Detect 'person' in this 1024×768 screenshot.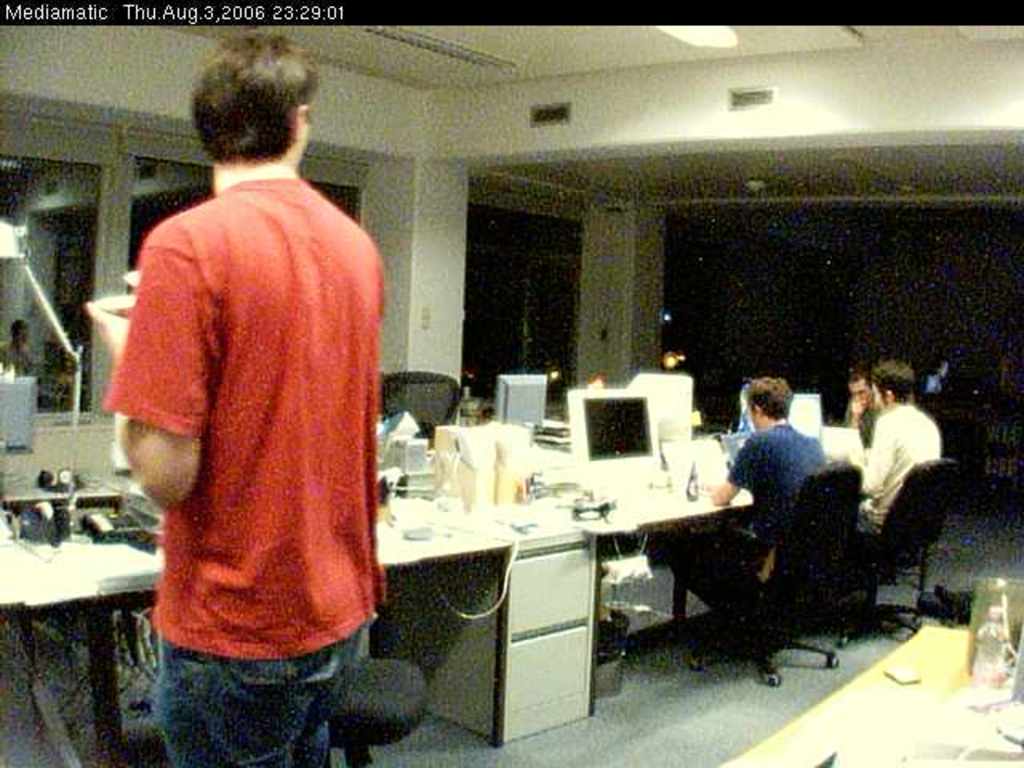
Detection: 104 46 402 726.
